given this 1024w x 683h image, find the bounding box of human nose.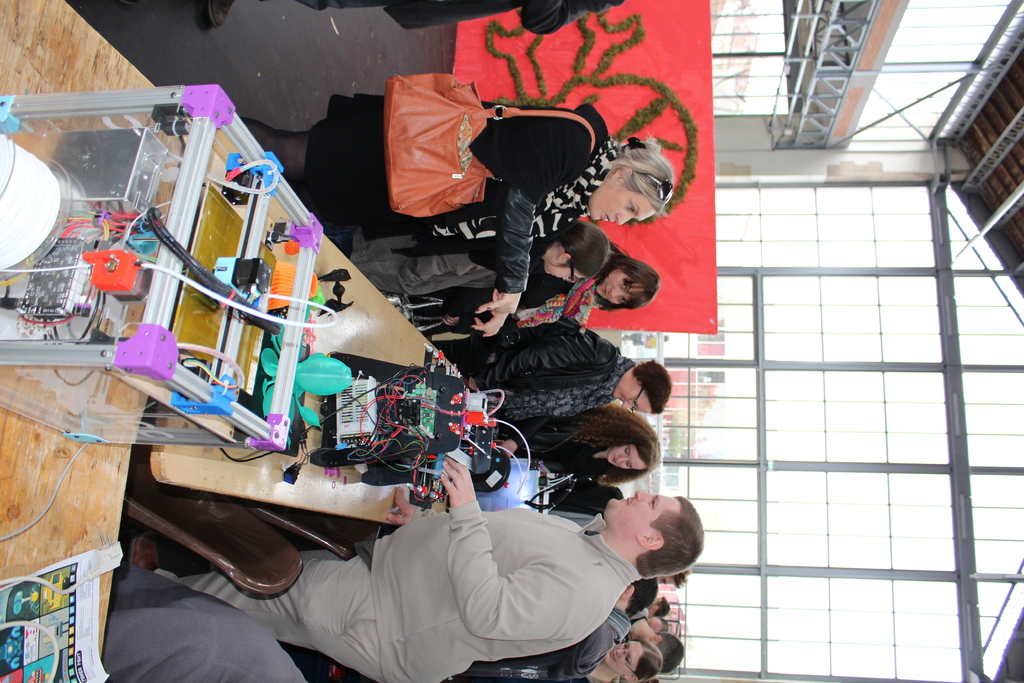
left=613, top=288, right=622, bottom=298.
